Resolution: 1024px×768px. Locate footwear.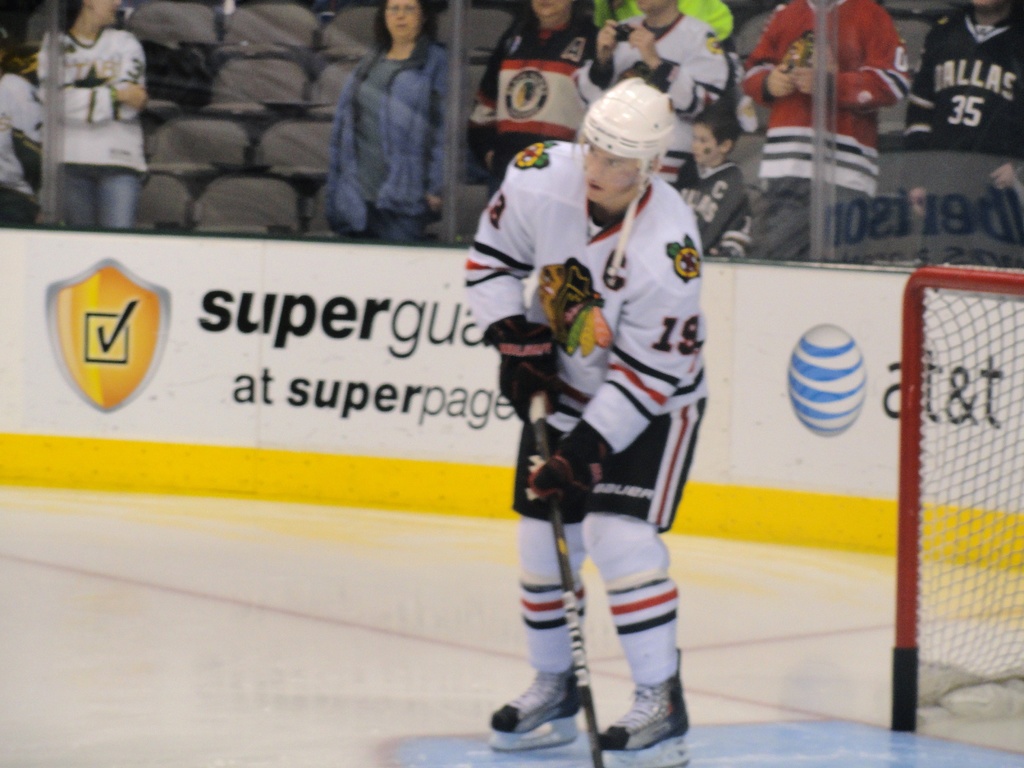
bbox(599, 679, 691, 767).
